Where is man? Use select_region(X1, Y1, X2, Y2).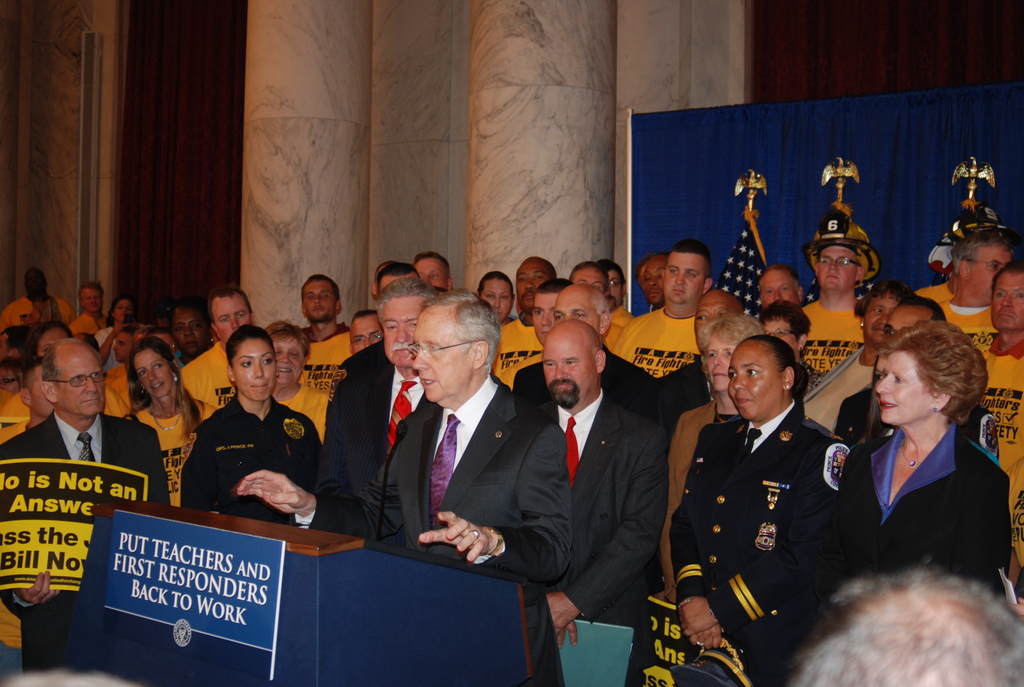
select_region(172, 291, 258, 413).
